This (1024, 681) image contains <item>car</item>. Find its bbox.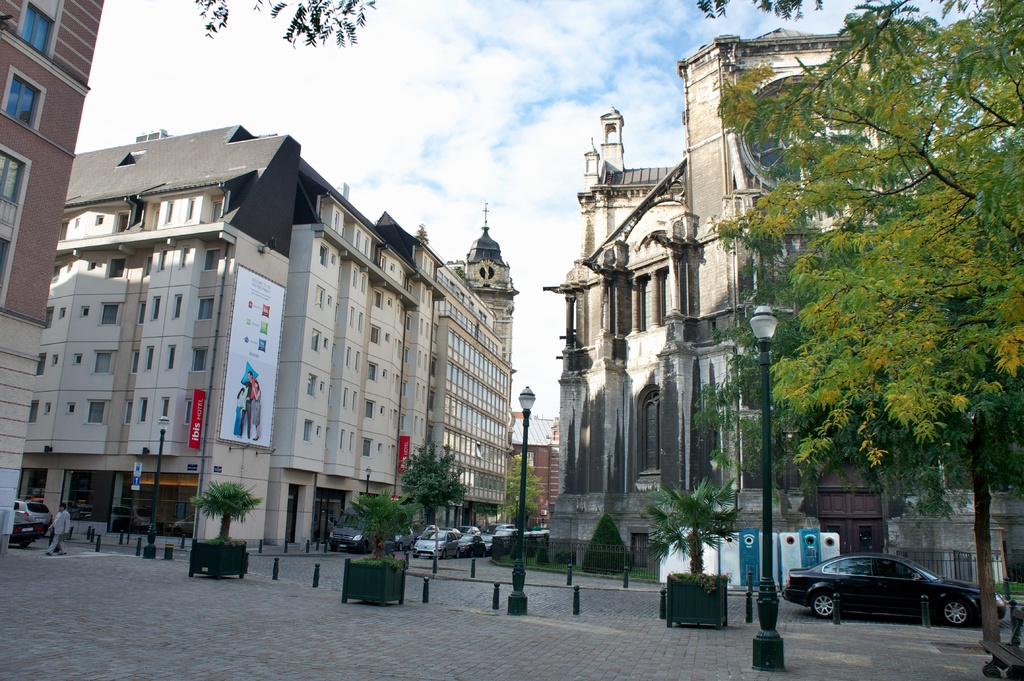
select_region(332, 513, 377, 552).
